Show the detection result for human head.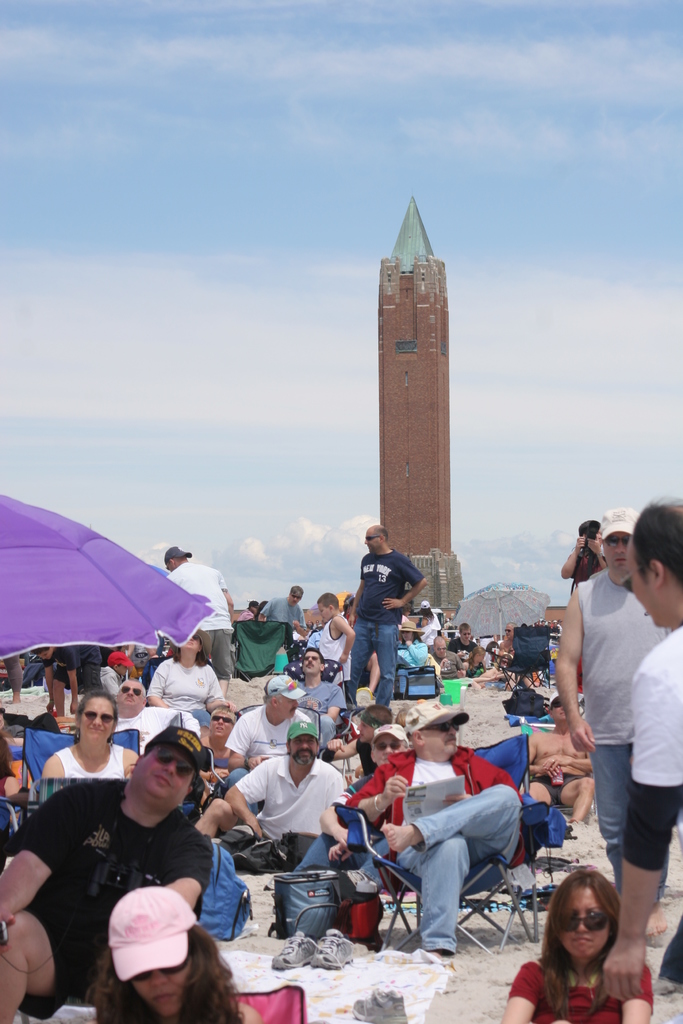
<box>249,598,256,612</box>.
